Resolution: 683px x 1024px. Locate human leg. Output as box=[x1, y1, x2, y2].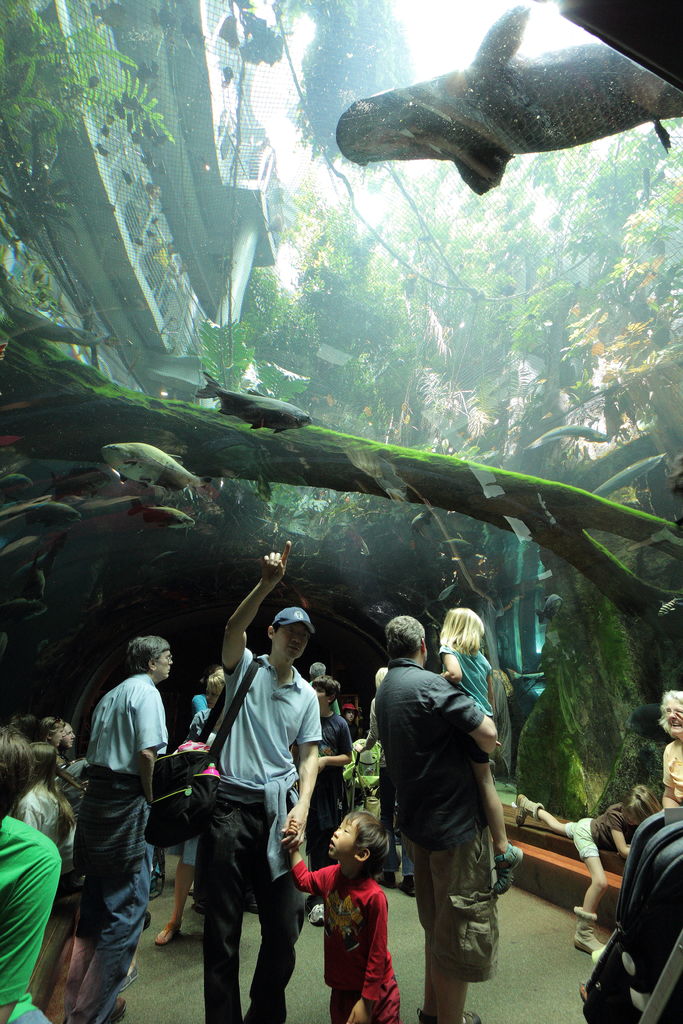
box=[515, 799, 595, 836].
